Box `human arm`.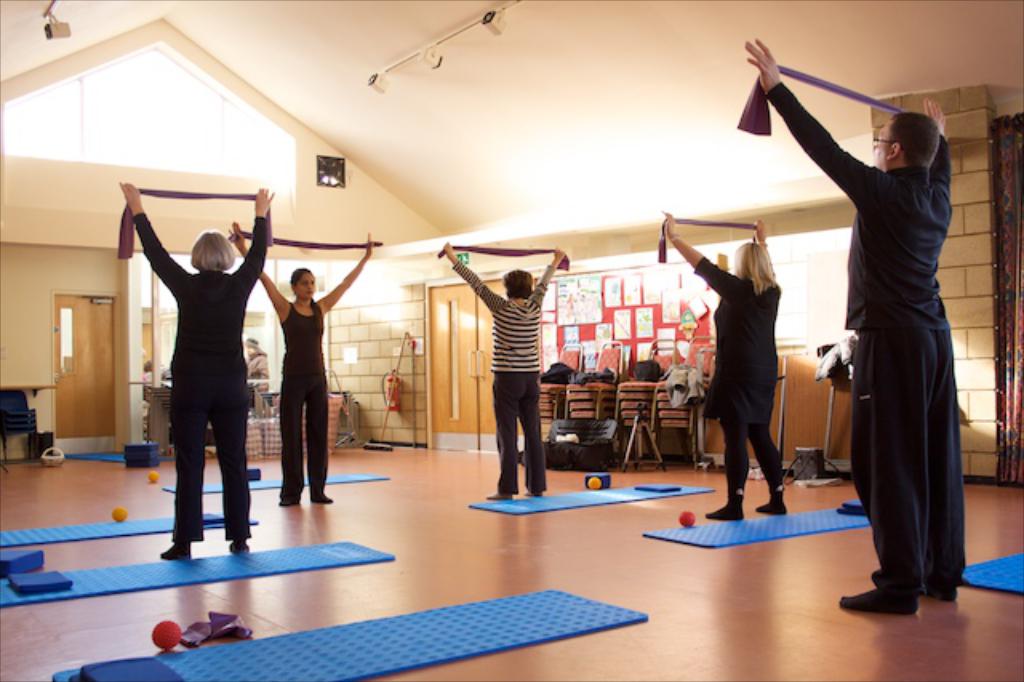
pyautogui.locateOnScreen(323, 234, 376, 312).
